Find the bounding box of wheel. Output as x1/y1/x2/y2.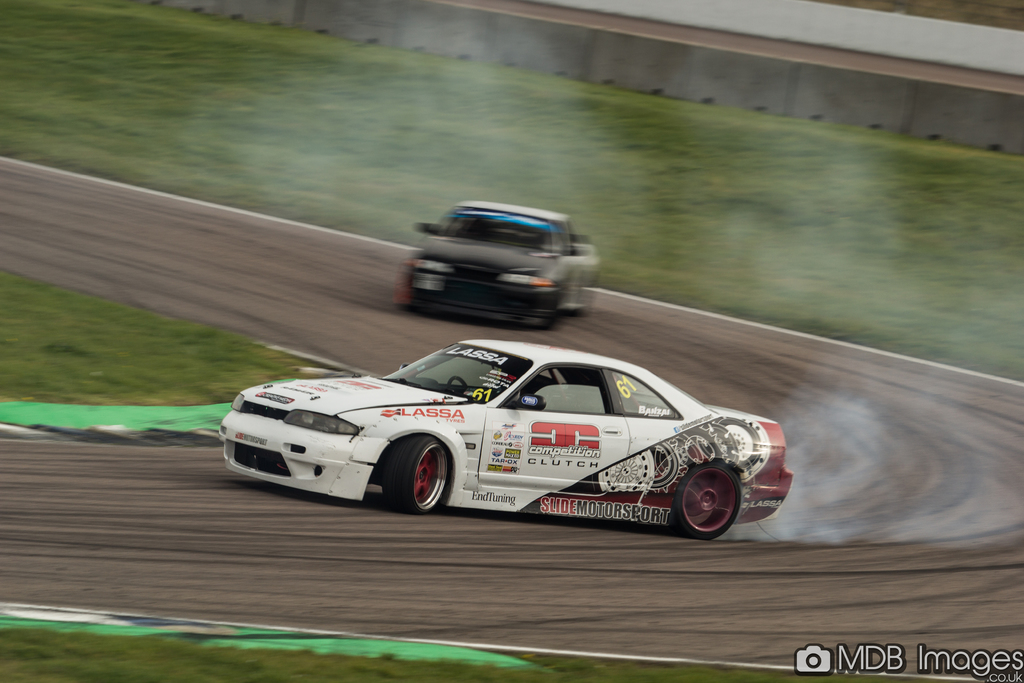
672/465/754/540.
